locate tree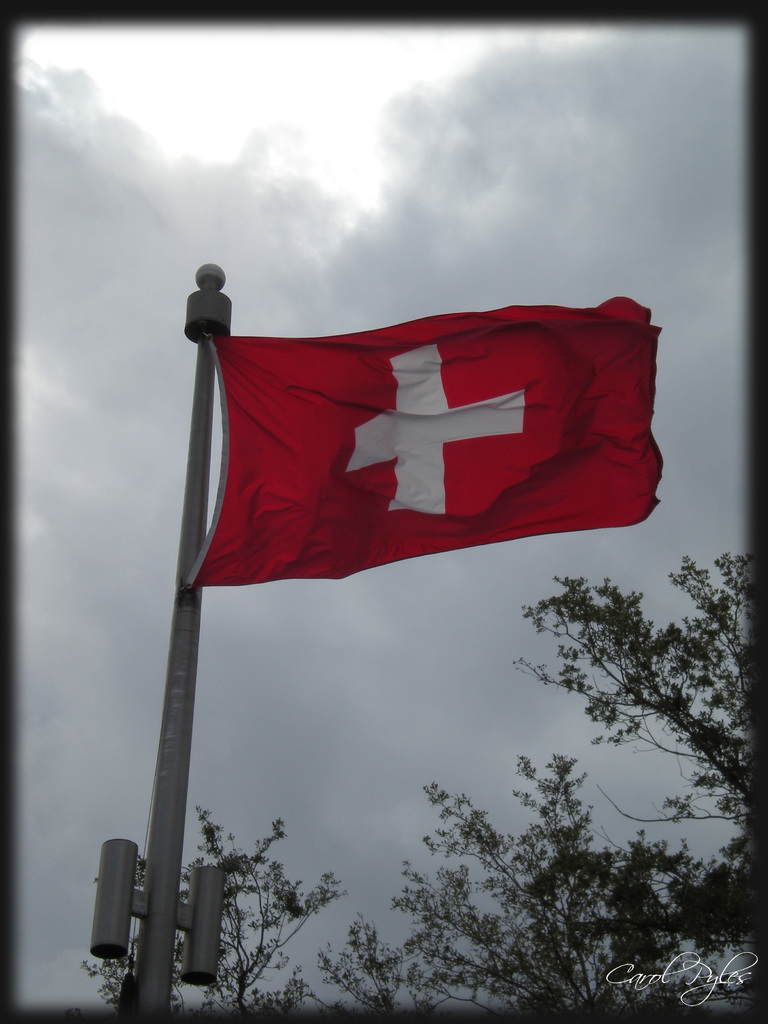
(left=74, top=544, right=767, bottom=1023)
